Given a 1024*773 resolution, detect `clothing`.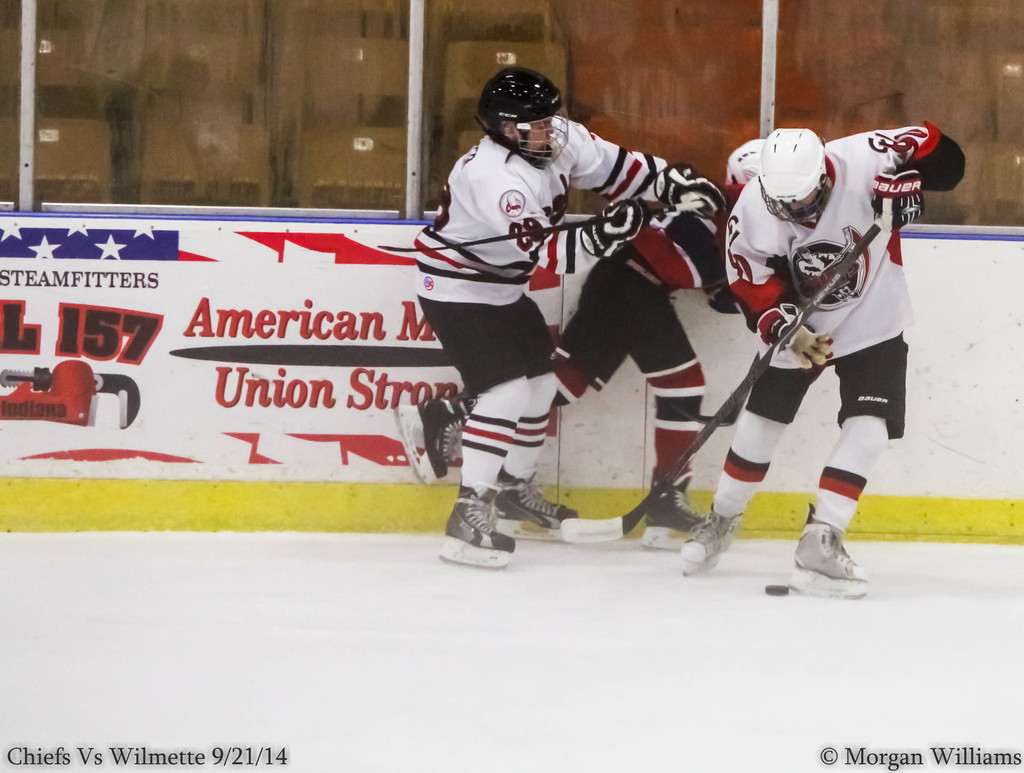
left=406, top=93, right=648, bottom=519.
